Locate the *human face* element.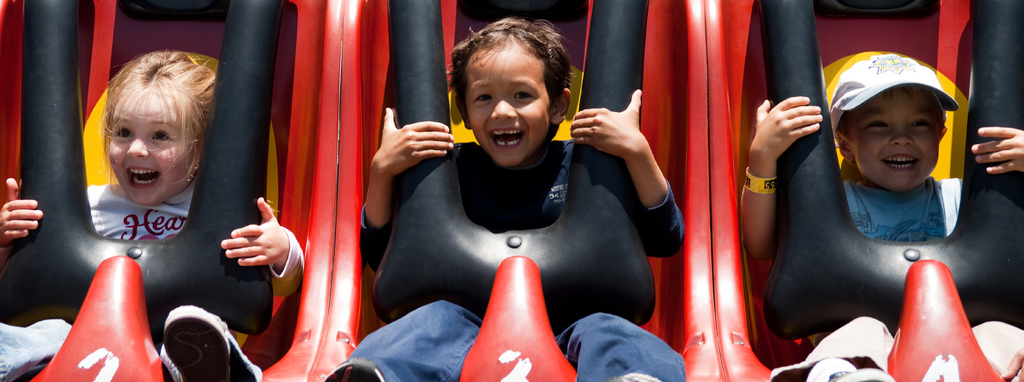
Element bbox: locate(108, 84, 196, 206).
